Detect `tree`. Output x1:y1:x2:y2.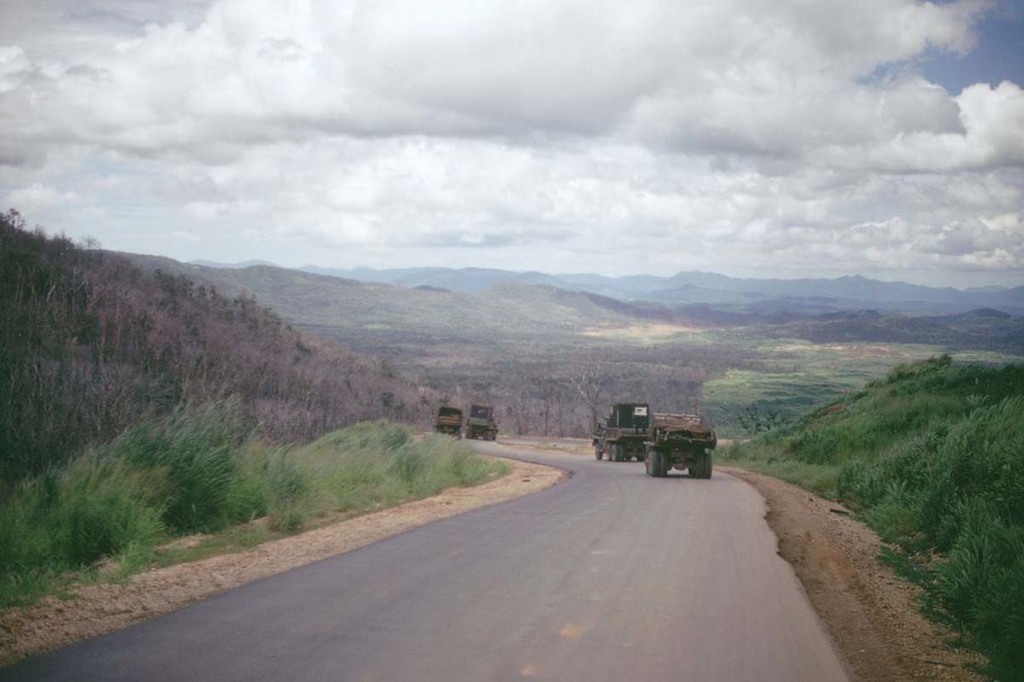
0:201:26:255.
